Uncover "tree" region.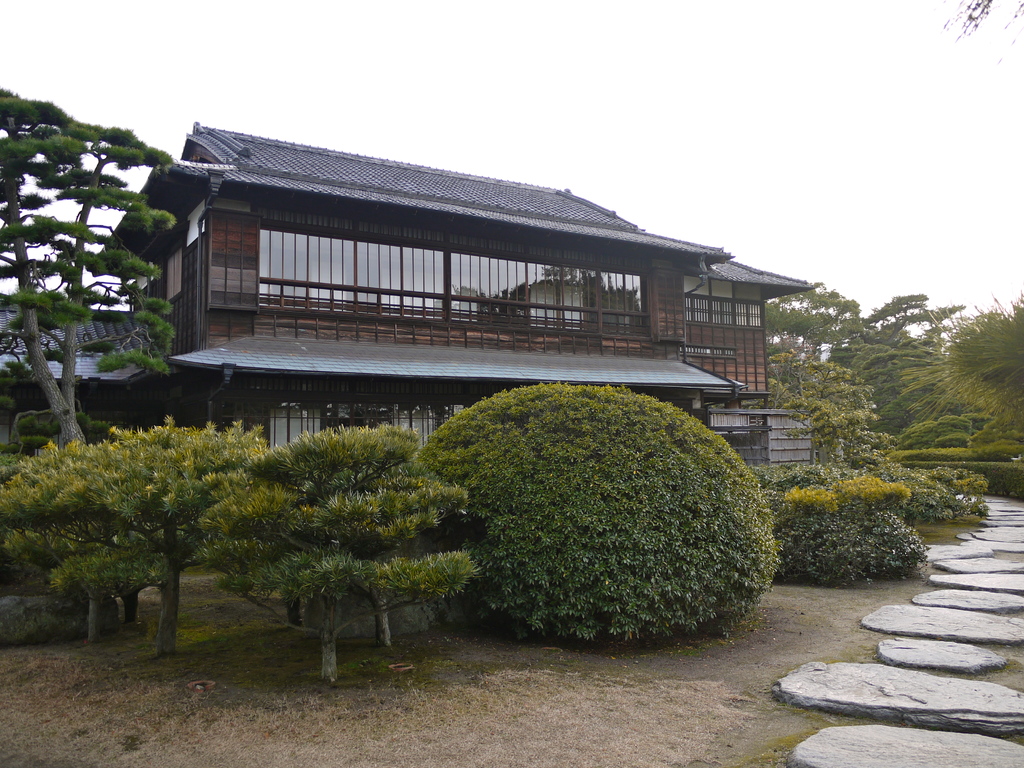
Uncovered: [767,344,882,451].
